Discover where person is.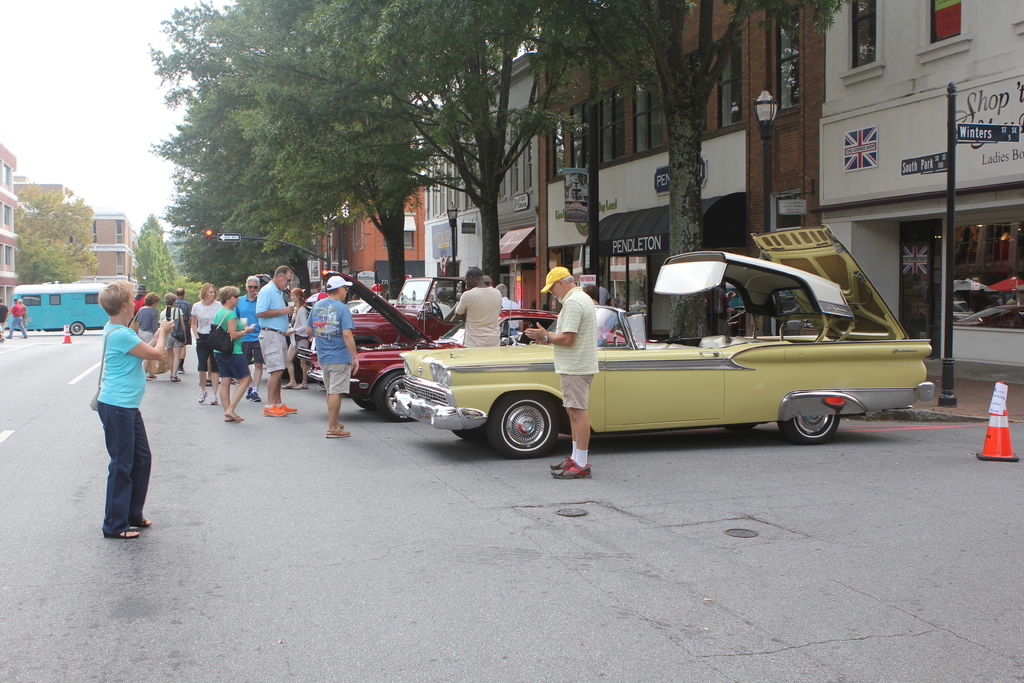
Discovered at 209,285,254,424.
